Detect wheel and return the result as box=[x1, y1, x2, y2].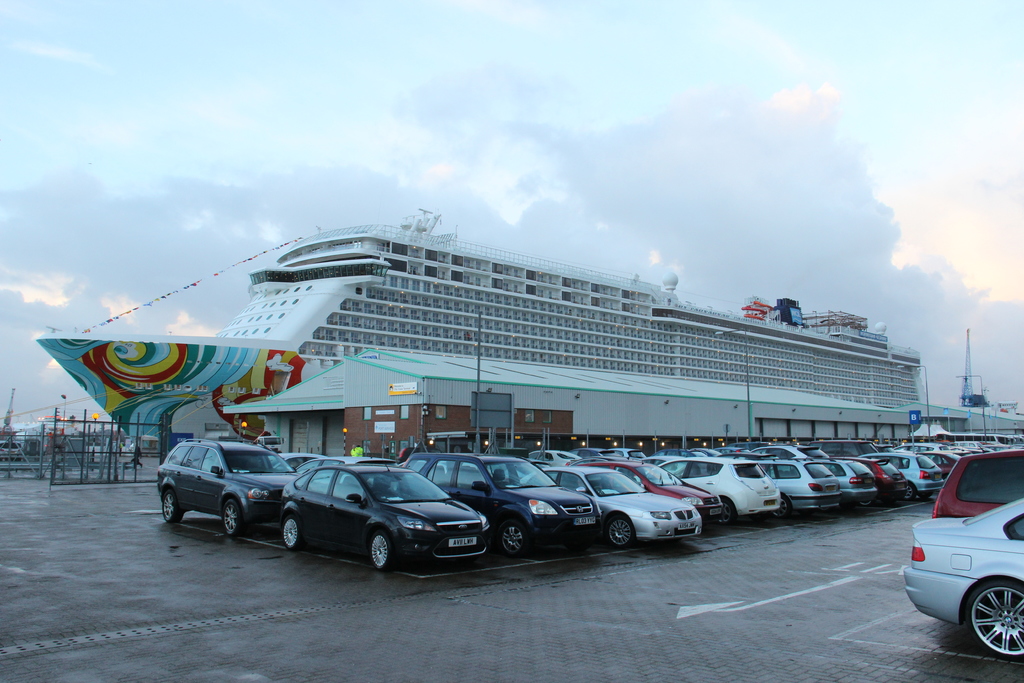
box=[902, 483, 917, 497].
